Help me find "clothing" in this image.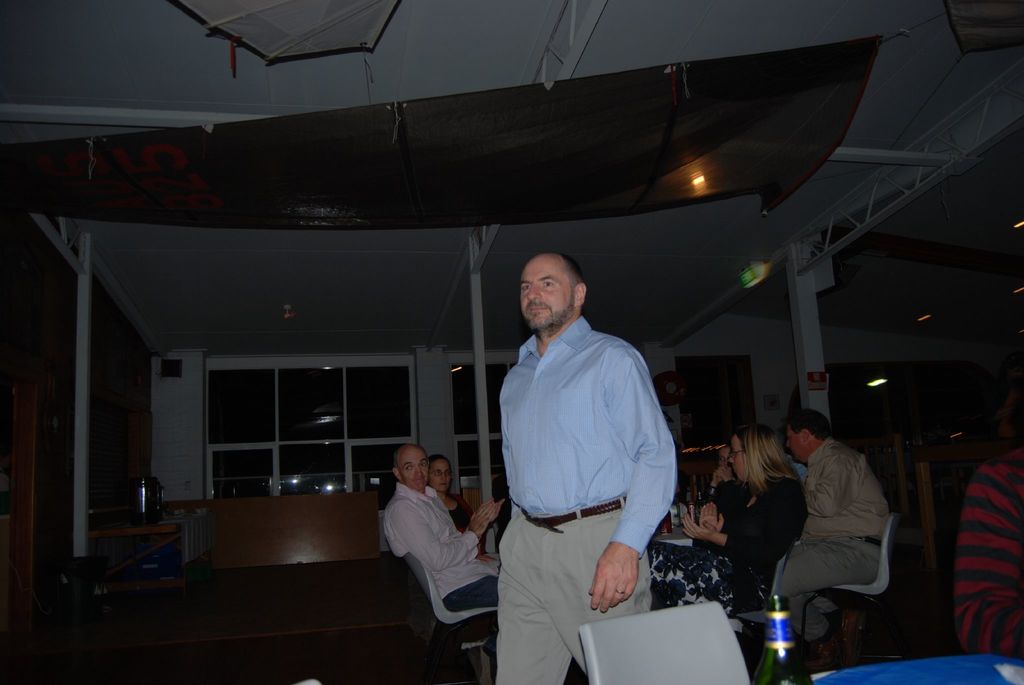
Found it: select_region(496, 312, 680, 684).
